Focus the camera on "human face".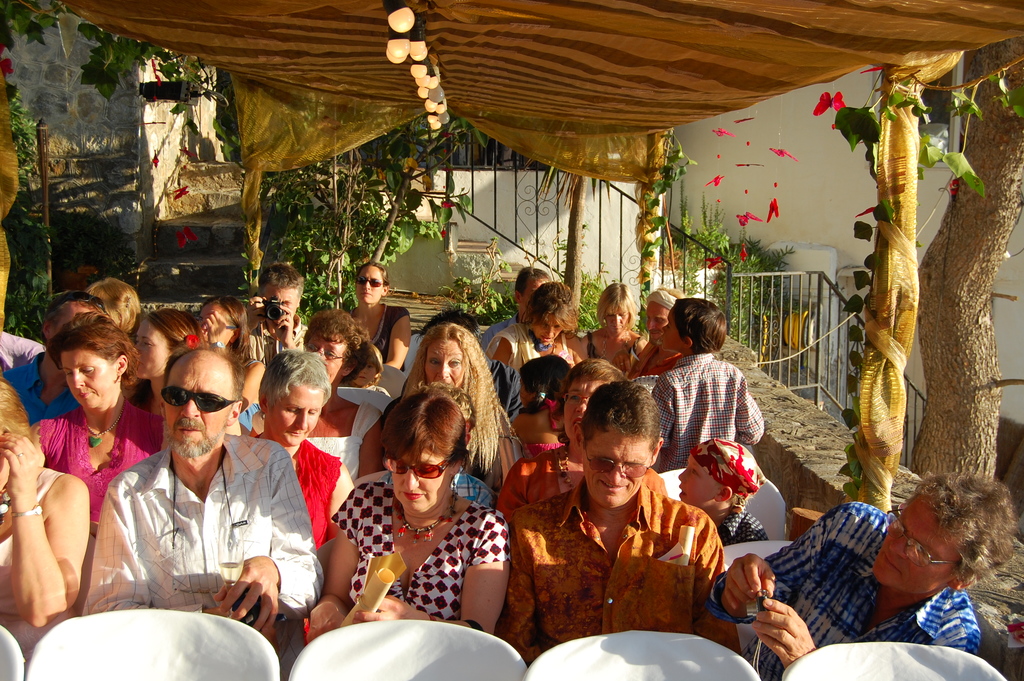
Focus region: x1=605, y1=309, x2=632, y2=339.
